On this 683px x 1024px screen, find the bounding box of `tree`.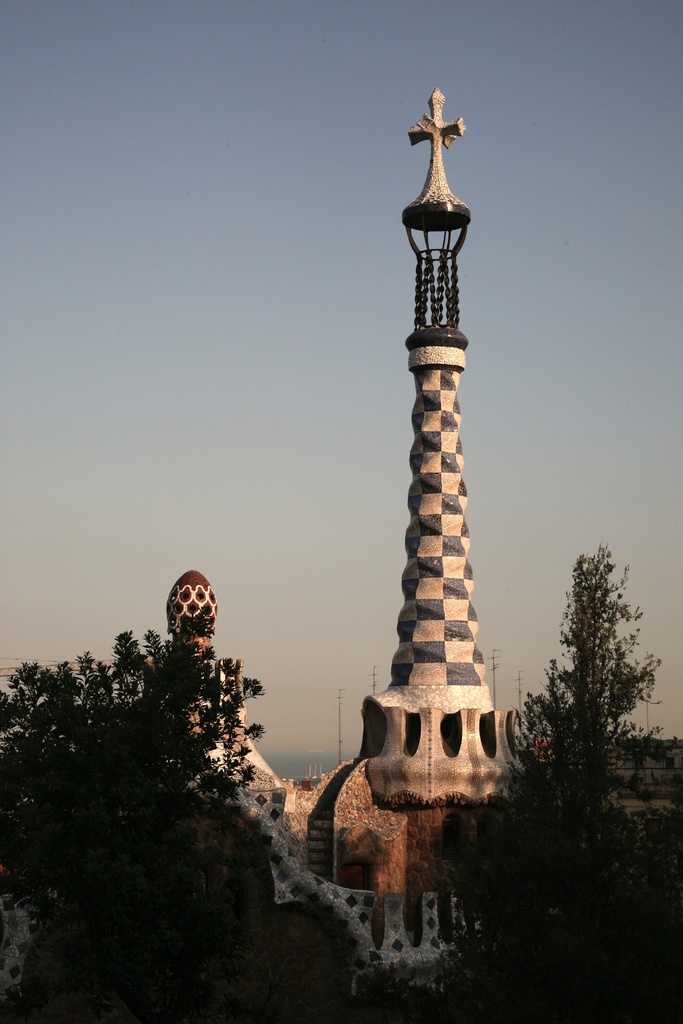
Bounding box: x1=415, y1=460, x2=682, y2=939.
